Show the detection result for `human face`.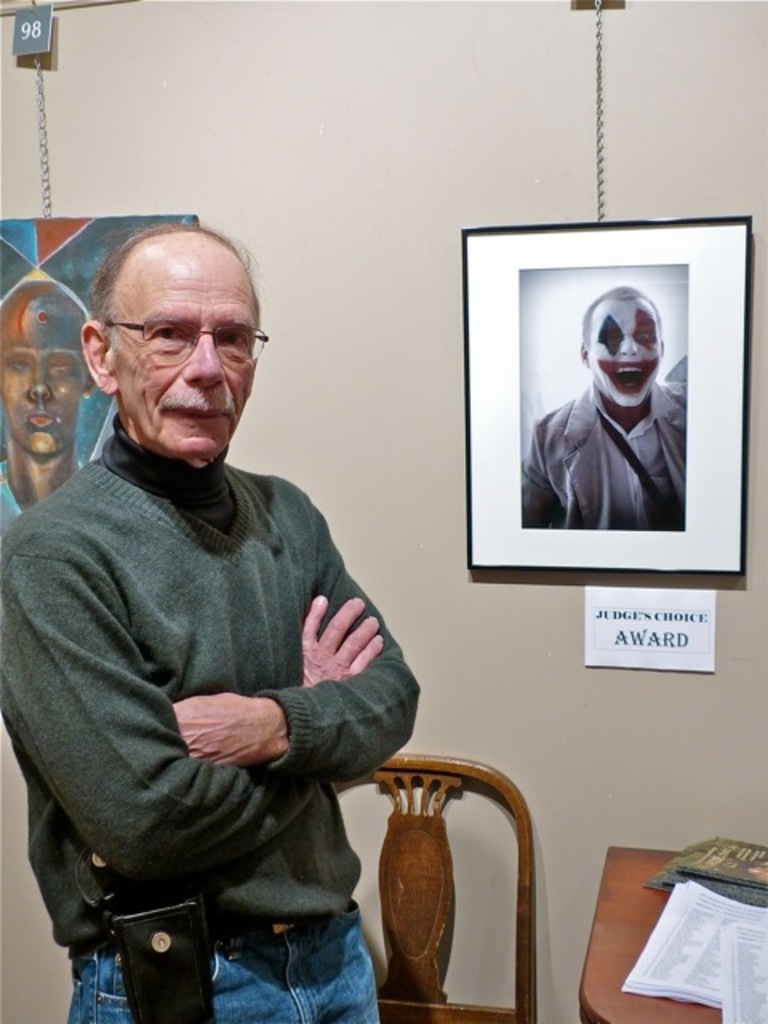
112,258,261,456.
